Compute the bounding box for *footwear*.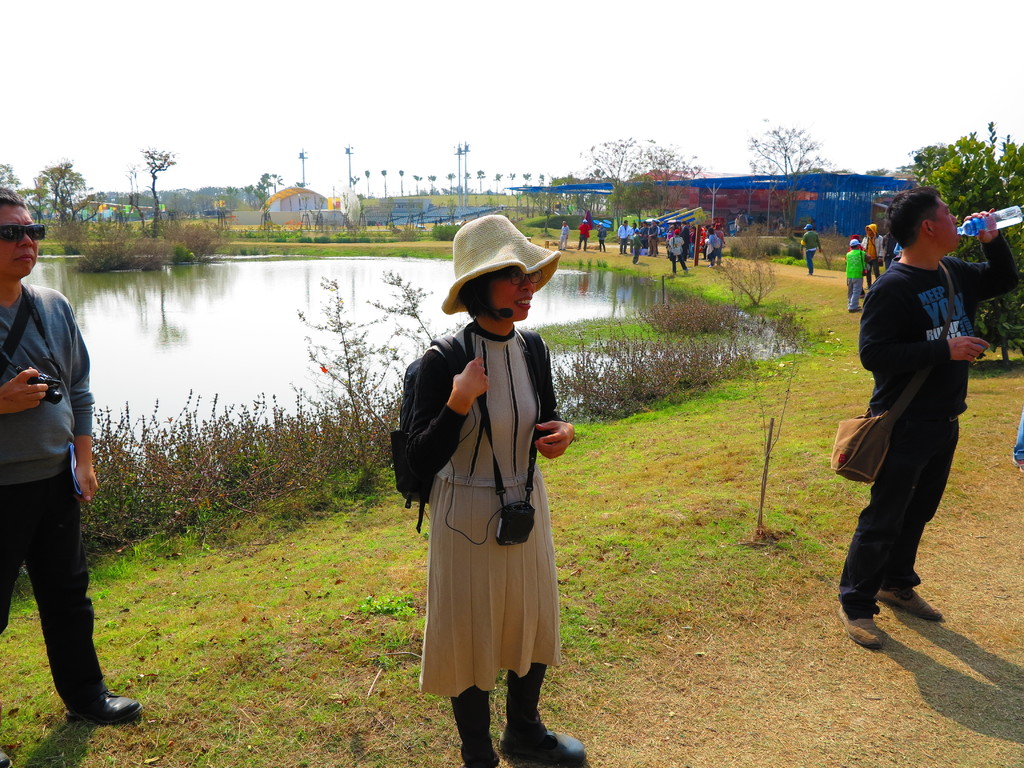
{"x1": 837, "y1": 604, "x2": 889, "y2": 650}.
